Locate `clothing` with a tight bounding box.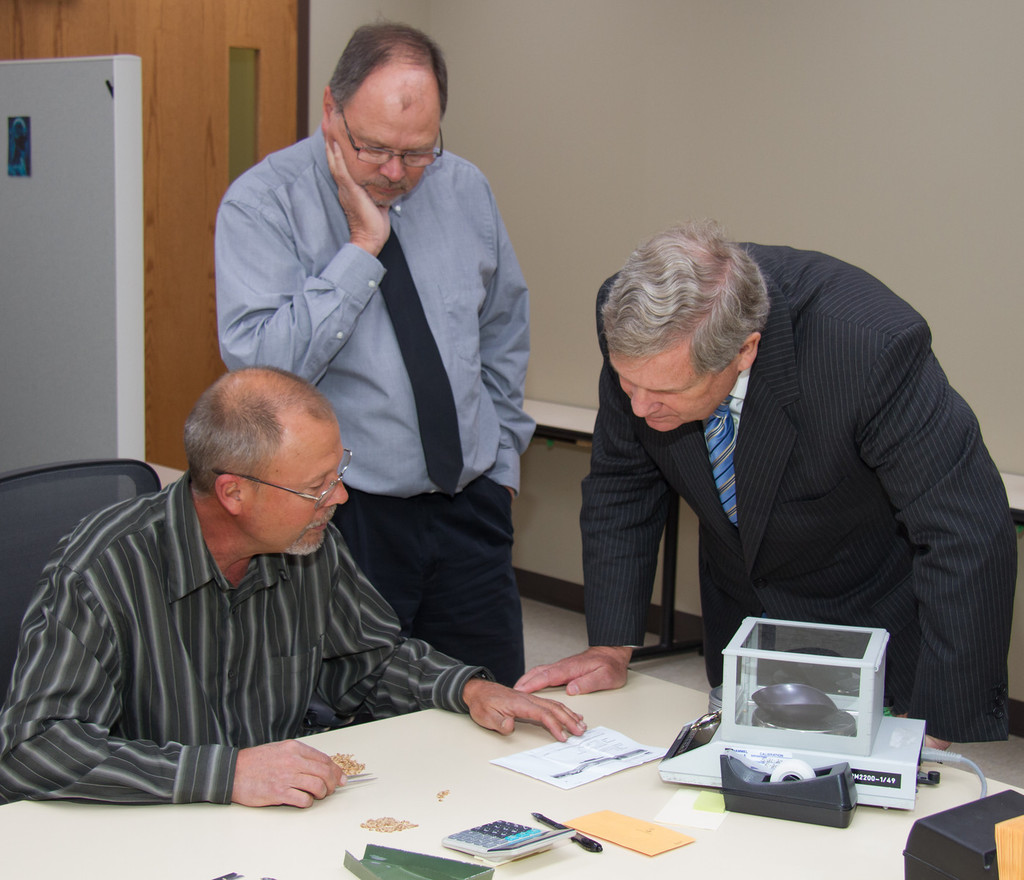
x1=590, y1=248, x2=1004, y2=741.
